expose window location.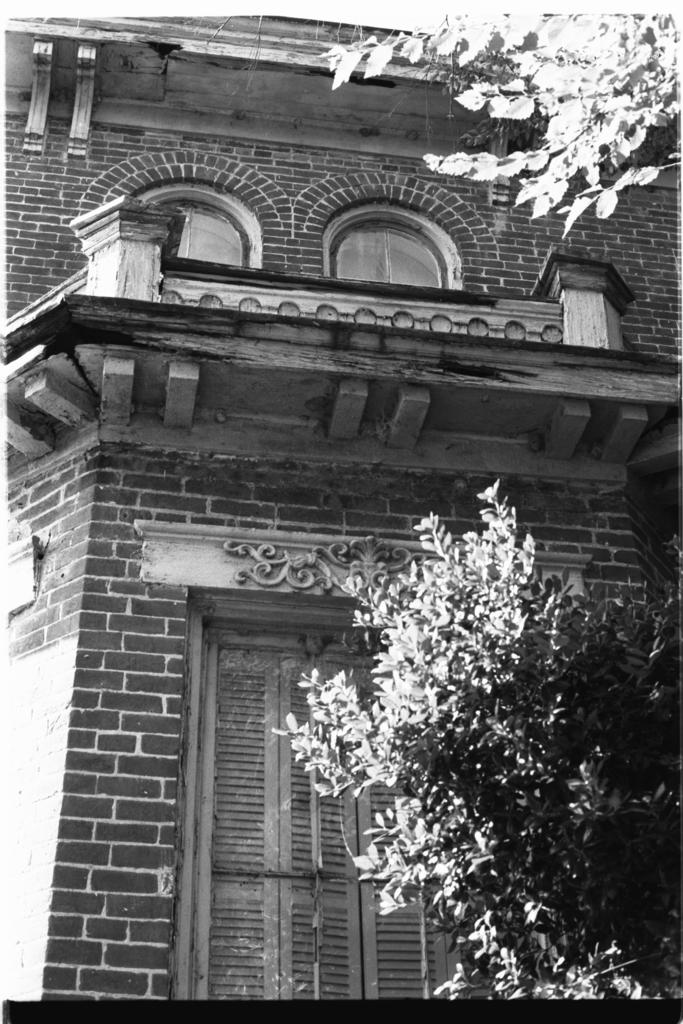
Exposed at bbox=(81, 149, 293, 277).
